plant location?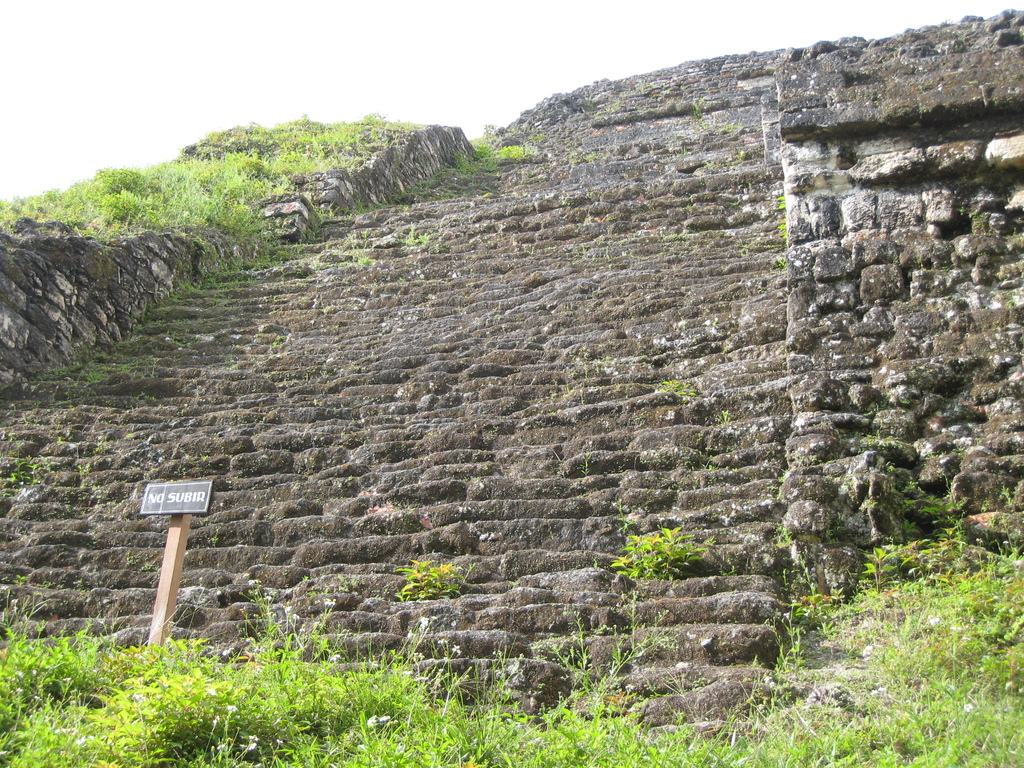
[x1=401, y1=230, x2=432, y2=252]
